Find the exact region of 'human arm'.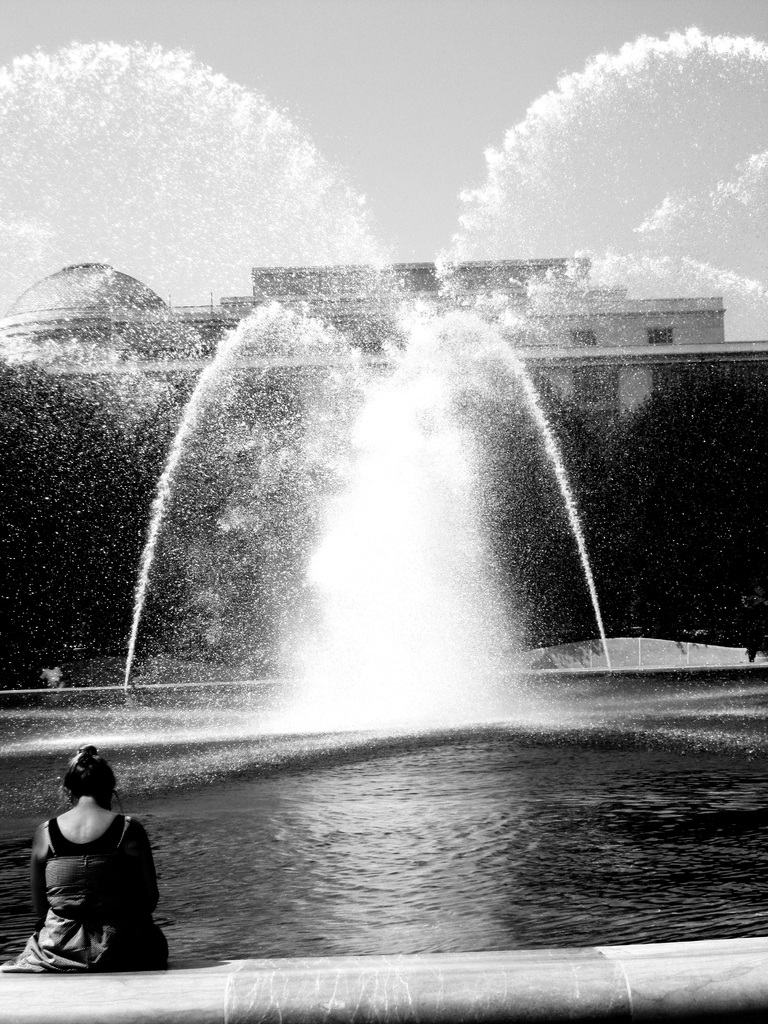
Exact region: box(33, 828, 47, 920).
